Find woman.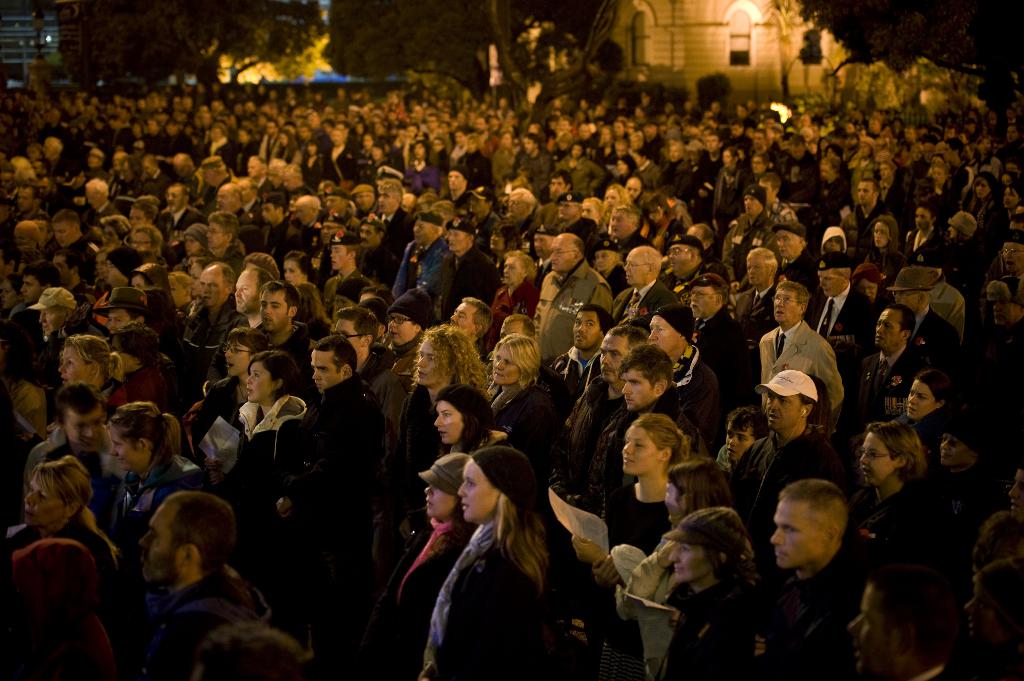
(left=391, top=322, right=489, bottom=543).
